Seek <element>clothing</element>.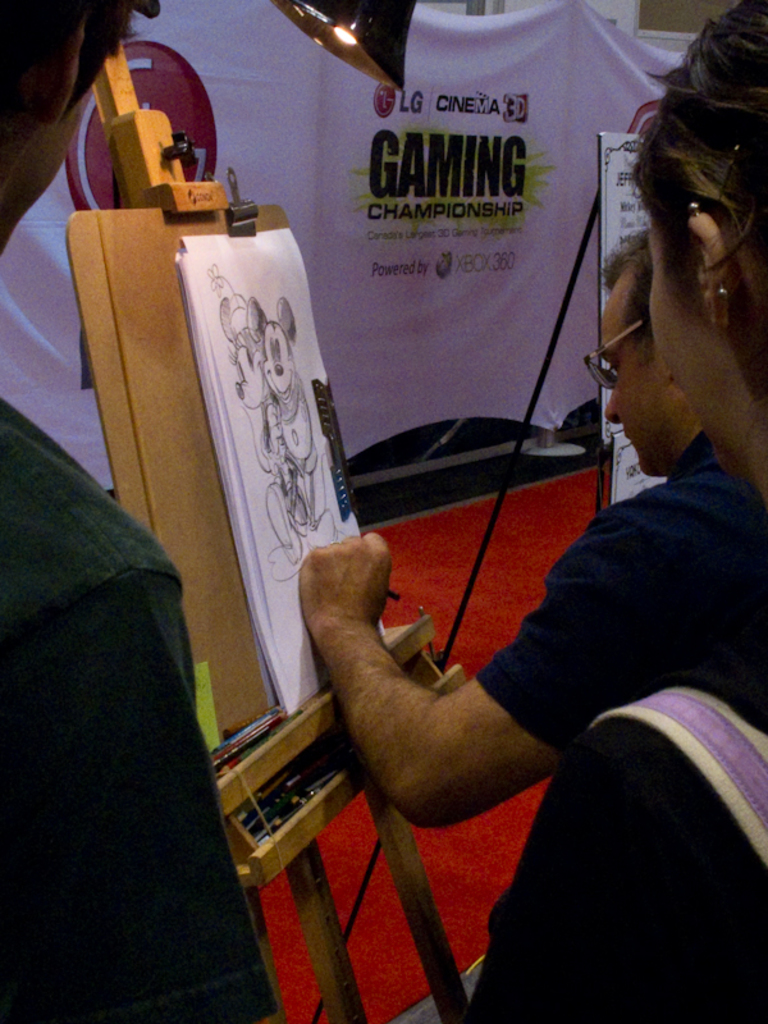
(479,428,742,762).
